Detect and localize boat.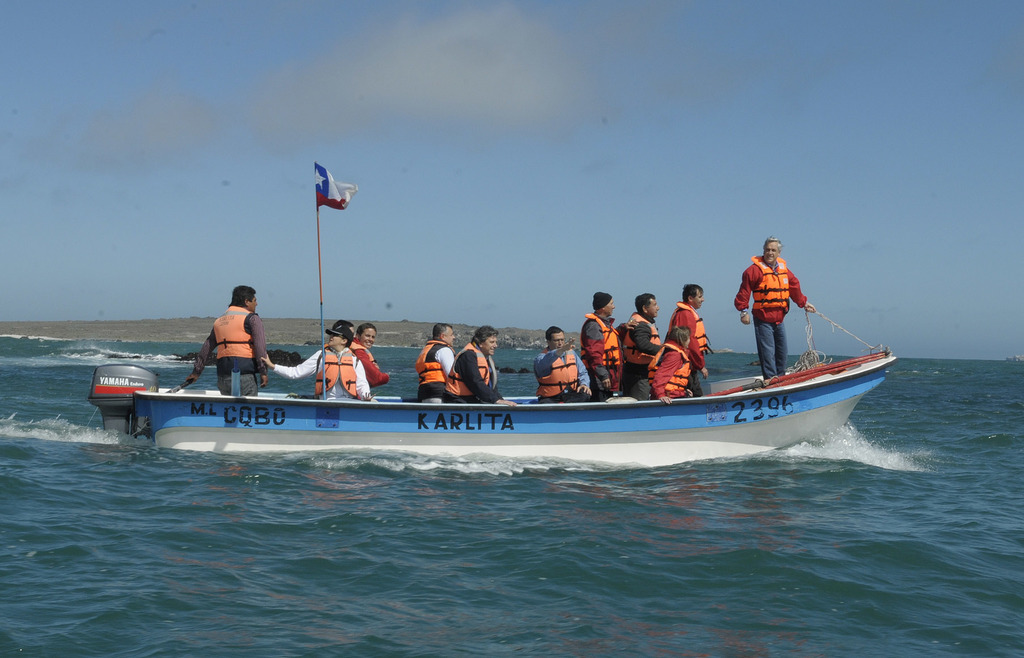
Localized at [left=62, top=319, right=910, bottom=473].
